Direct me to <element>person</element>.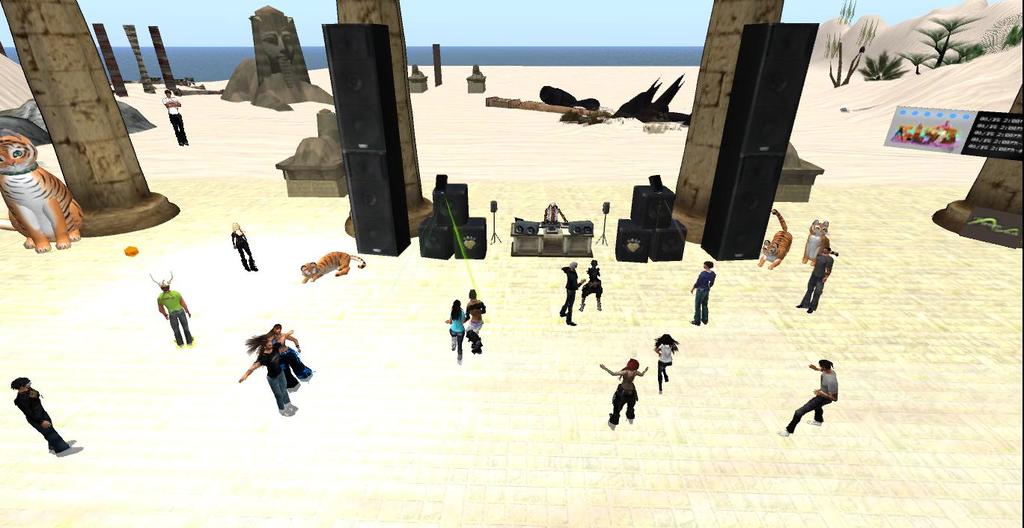
Direction: (558, 263, 588, 323).
